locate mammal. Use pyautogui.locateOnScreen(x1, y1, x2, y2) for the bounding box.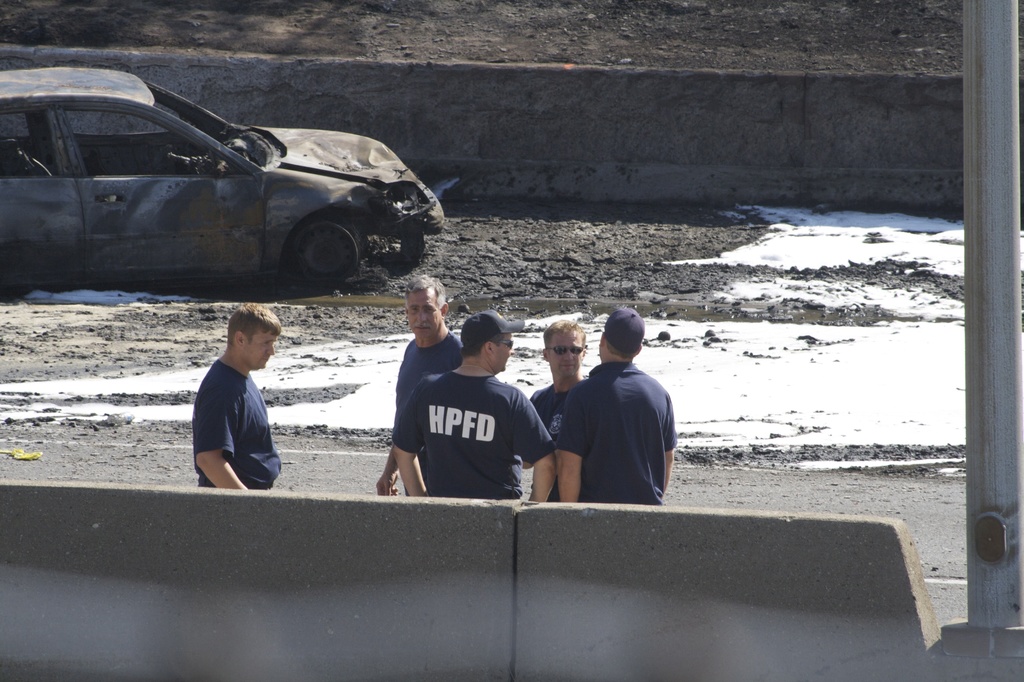
pyautogui.locateOnScreen(529, 313, 601, 500).
